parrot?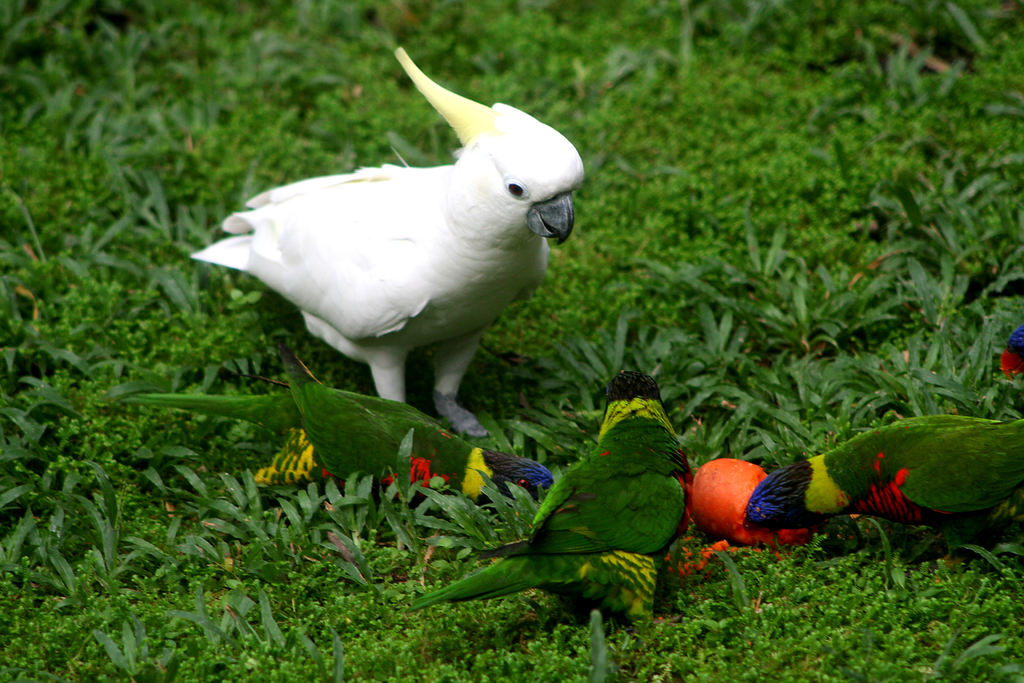
(1001, 325, 1023, 381)
